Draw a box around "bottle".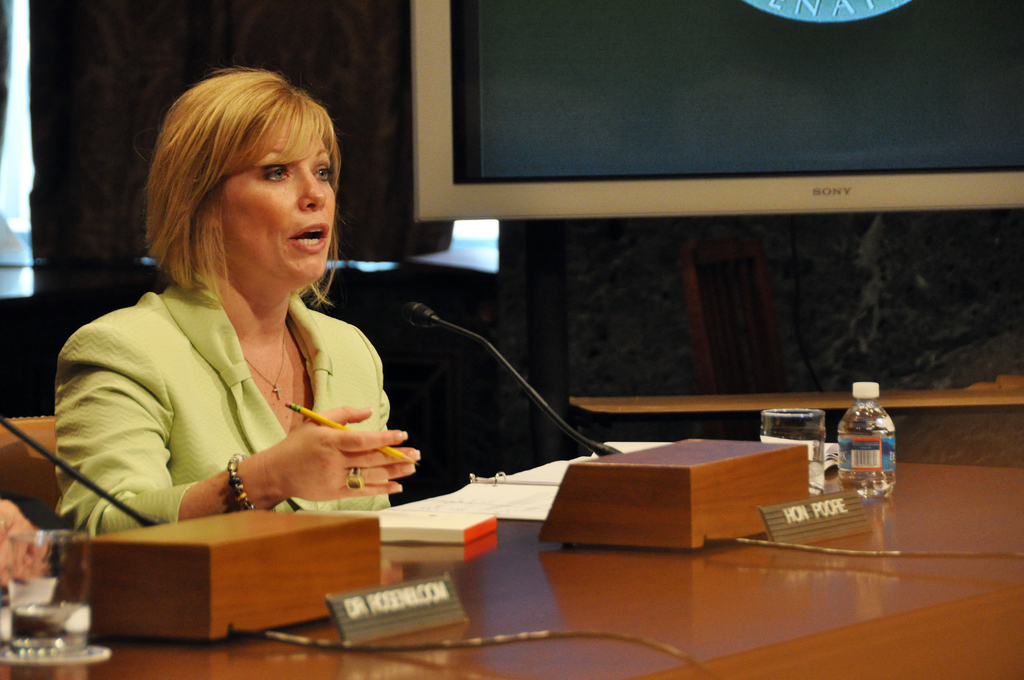
{"left": 834, "top": 380, "right": 902, "bottom": 499}.
